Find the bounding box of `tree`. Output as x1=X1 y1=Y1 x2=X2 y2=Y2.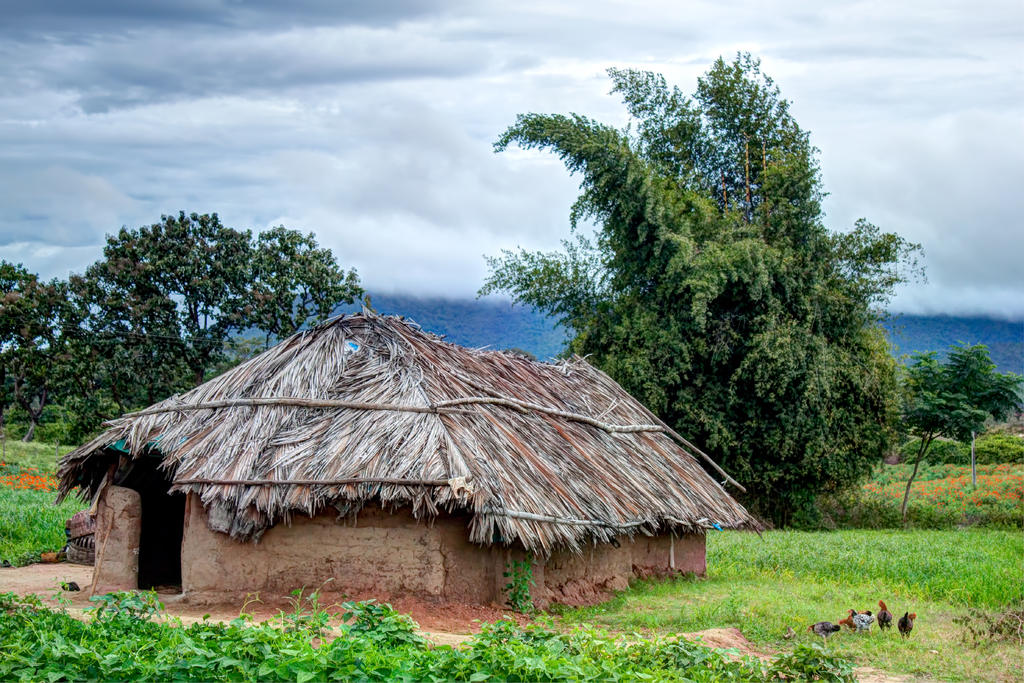
x1=109 y1=206 x2=362 y2=381.
